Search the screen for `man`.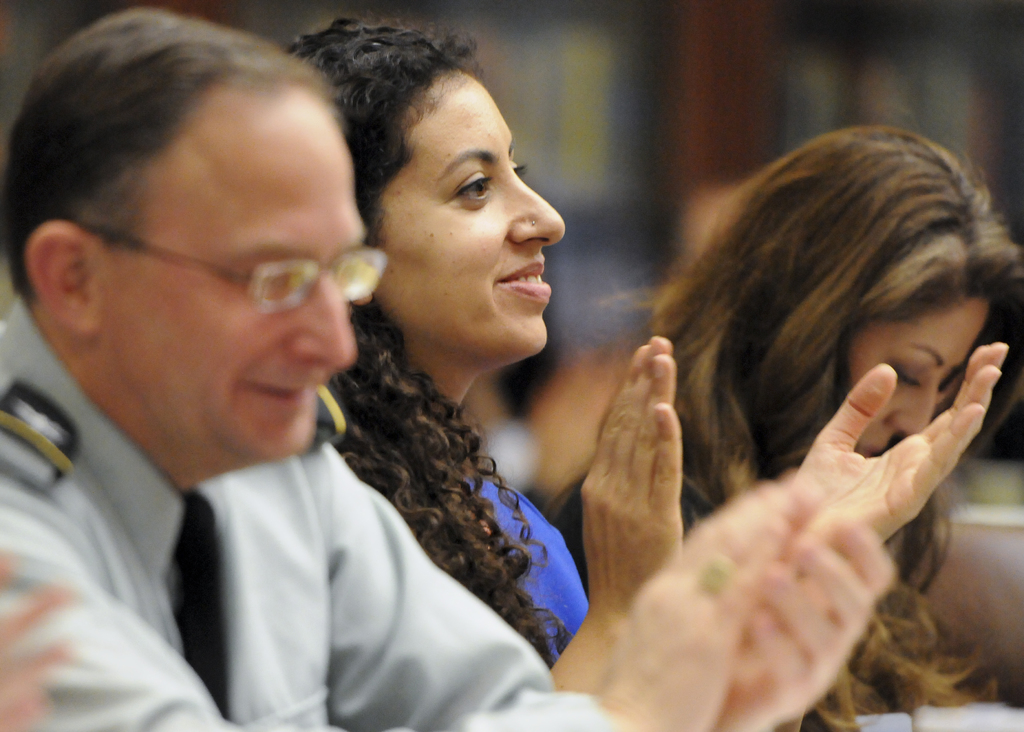
Found at 1, 0, 897, 731.
